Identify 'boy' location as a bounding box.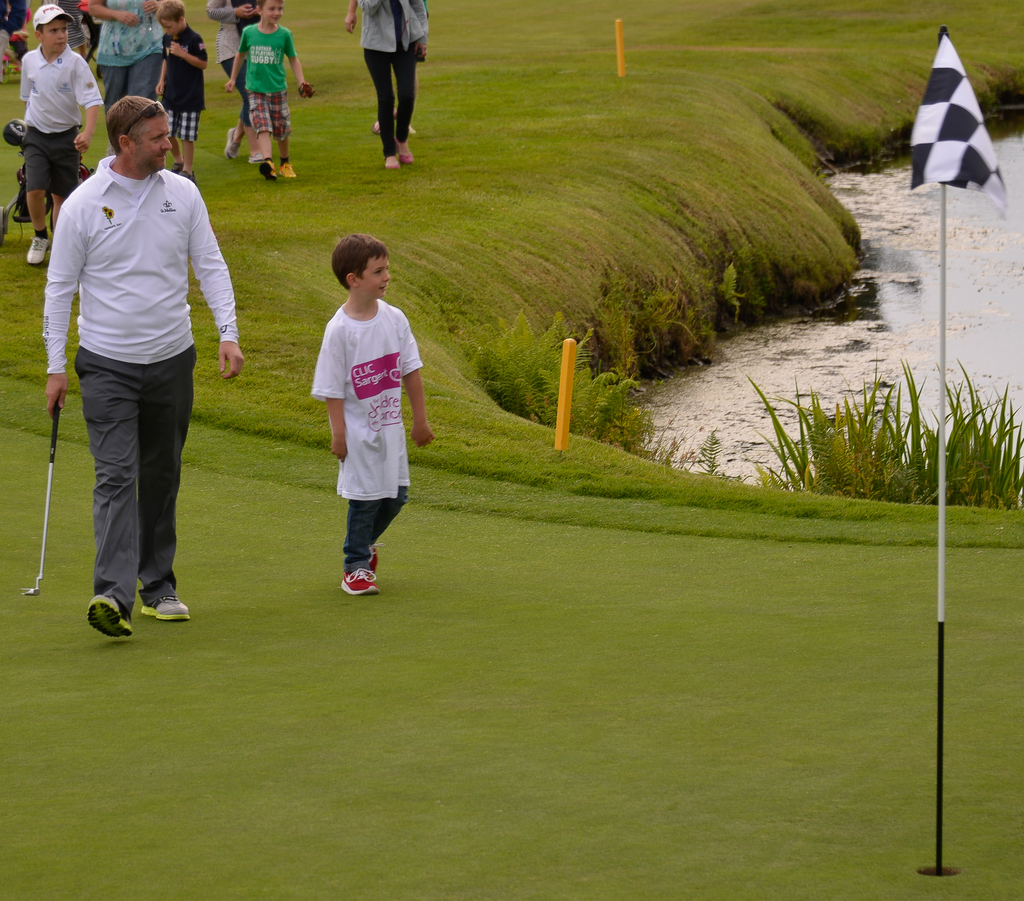
309, 232, 436, 596.
